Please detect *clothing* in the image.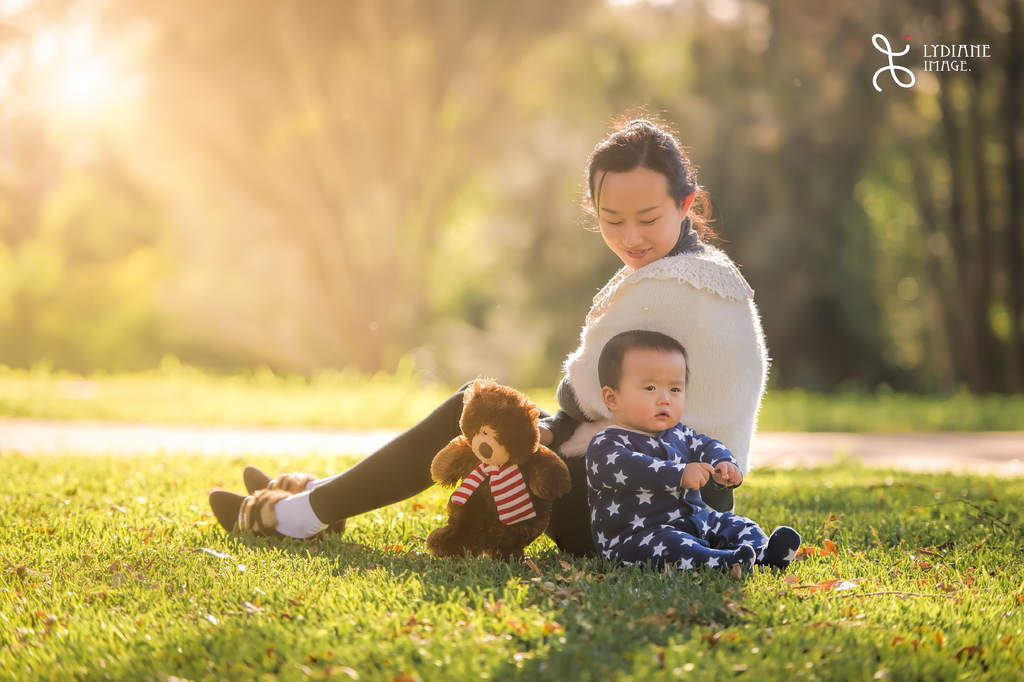
<bbox>585, 425, 772, 573</bbox>.
